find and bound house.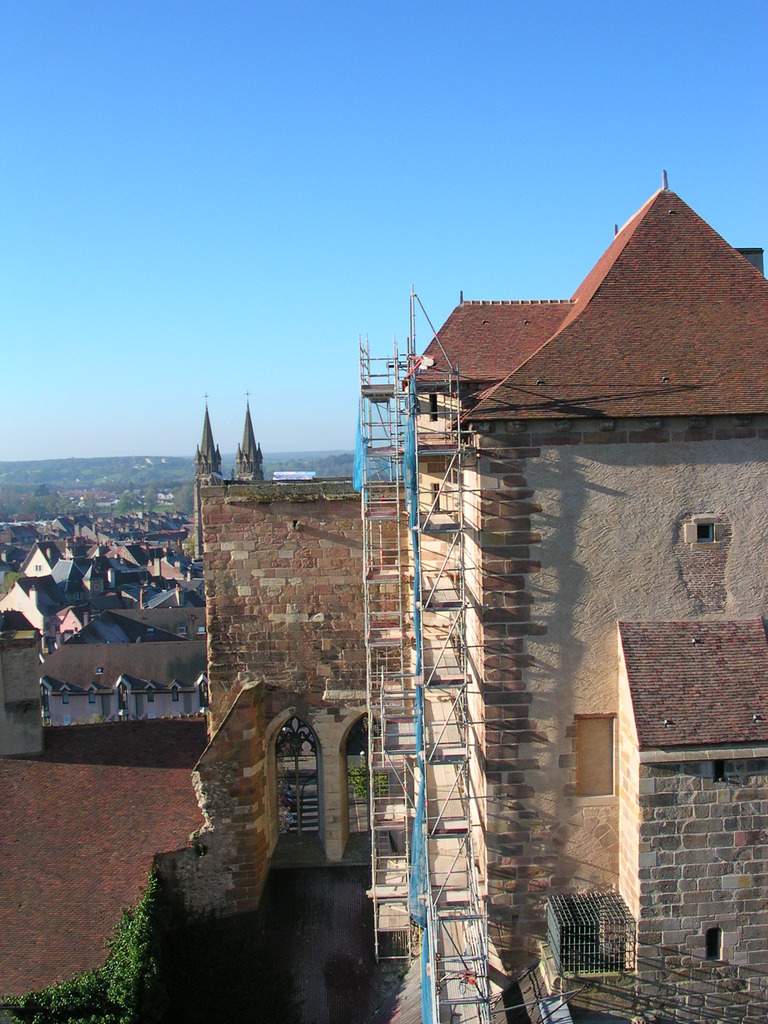
Bound: detection(36, 641, 208, 738).
